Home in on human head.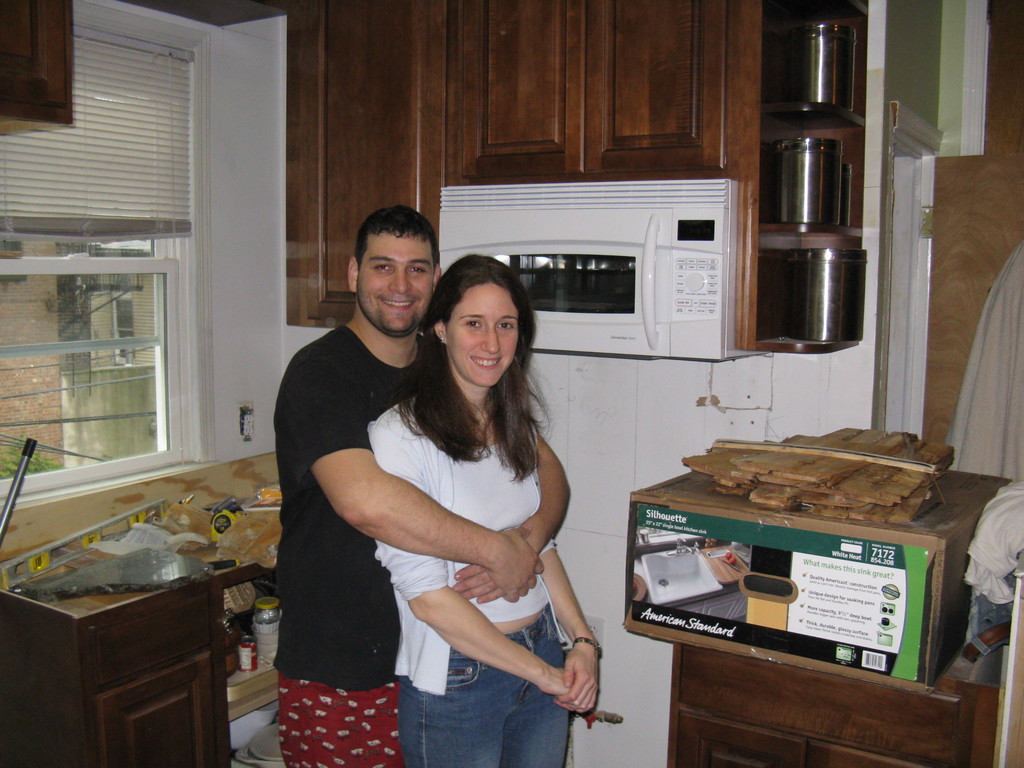
Homed in at 438 257 531 378.
